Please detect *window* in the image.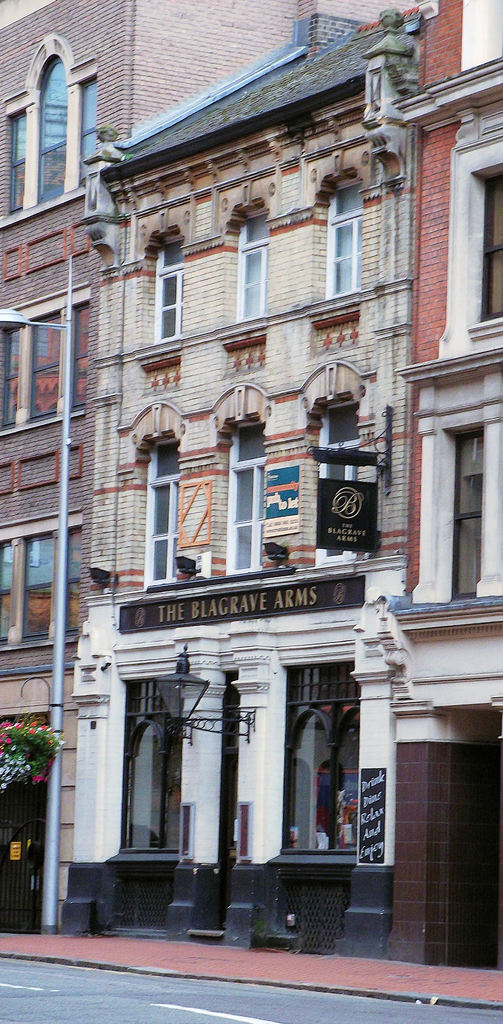
box(212, 401, 277, 581).
